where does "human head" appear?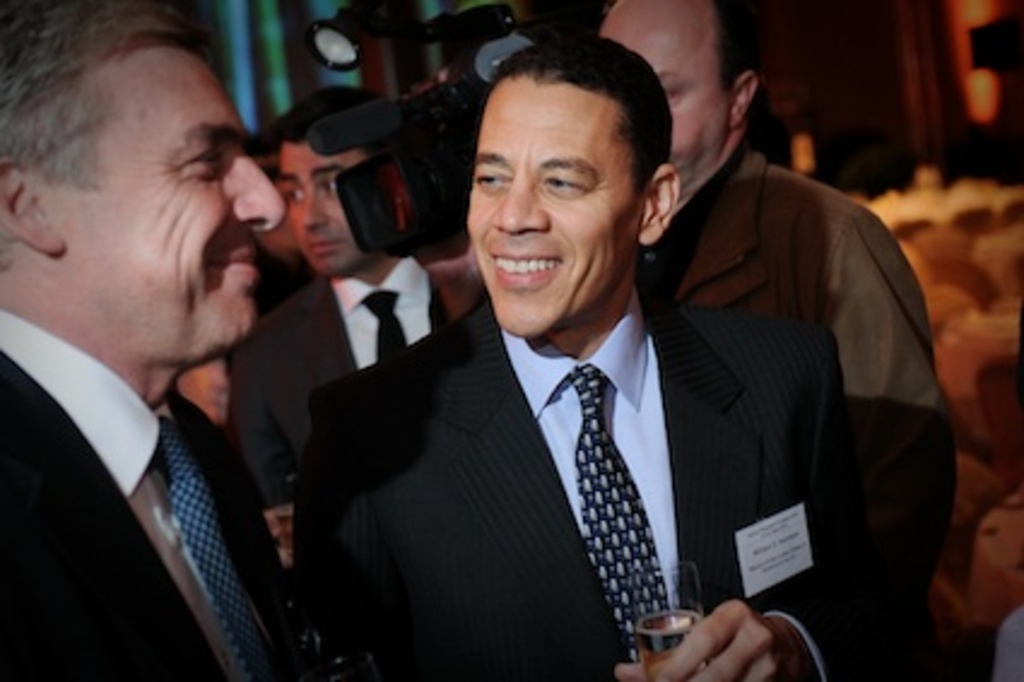
Appears at <box>448,17,689,308</box>.
